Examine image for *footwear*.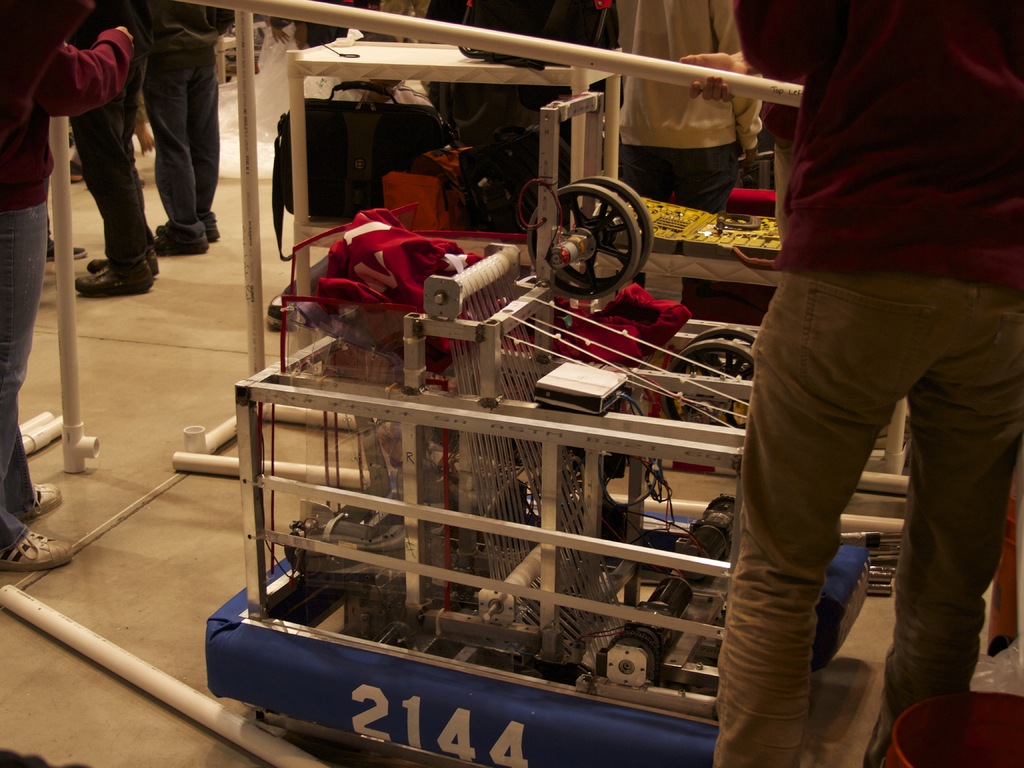
Examination result: (155,219,207,253).
